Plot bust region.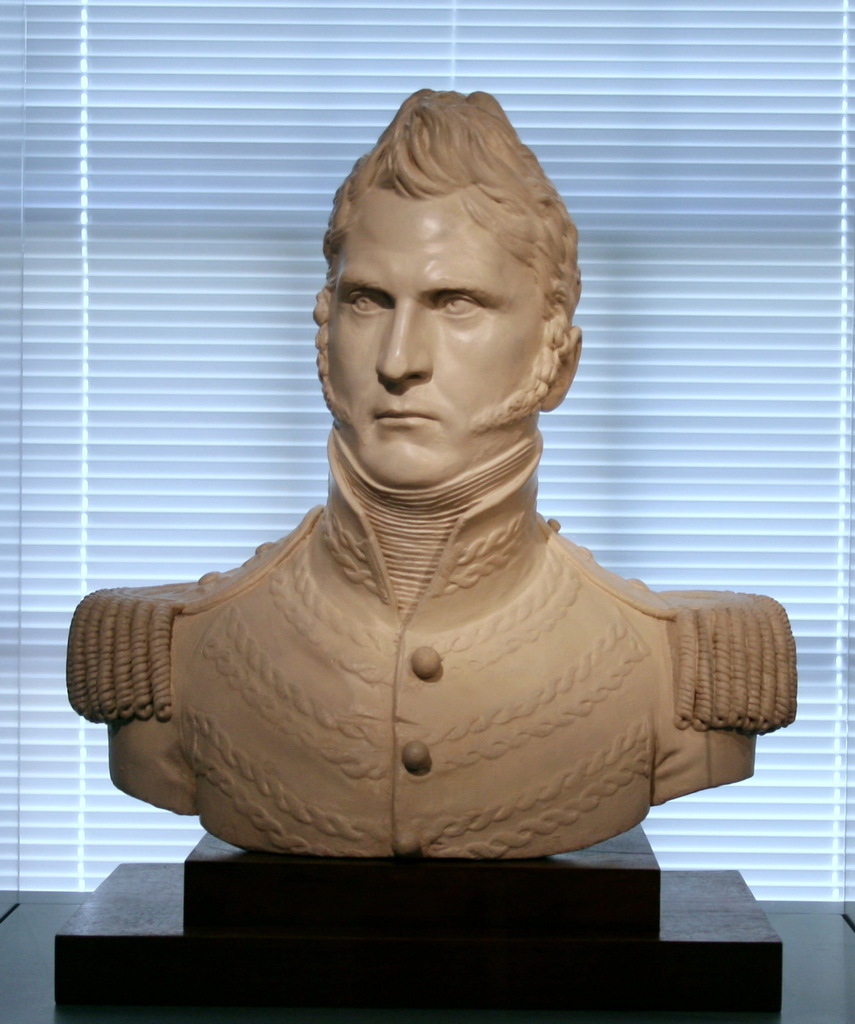
Plotted at 61/83/799/867.
